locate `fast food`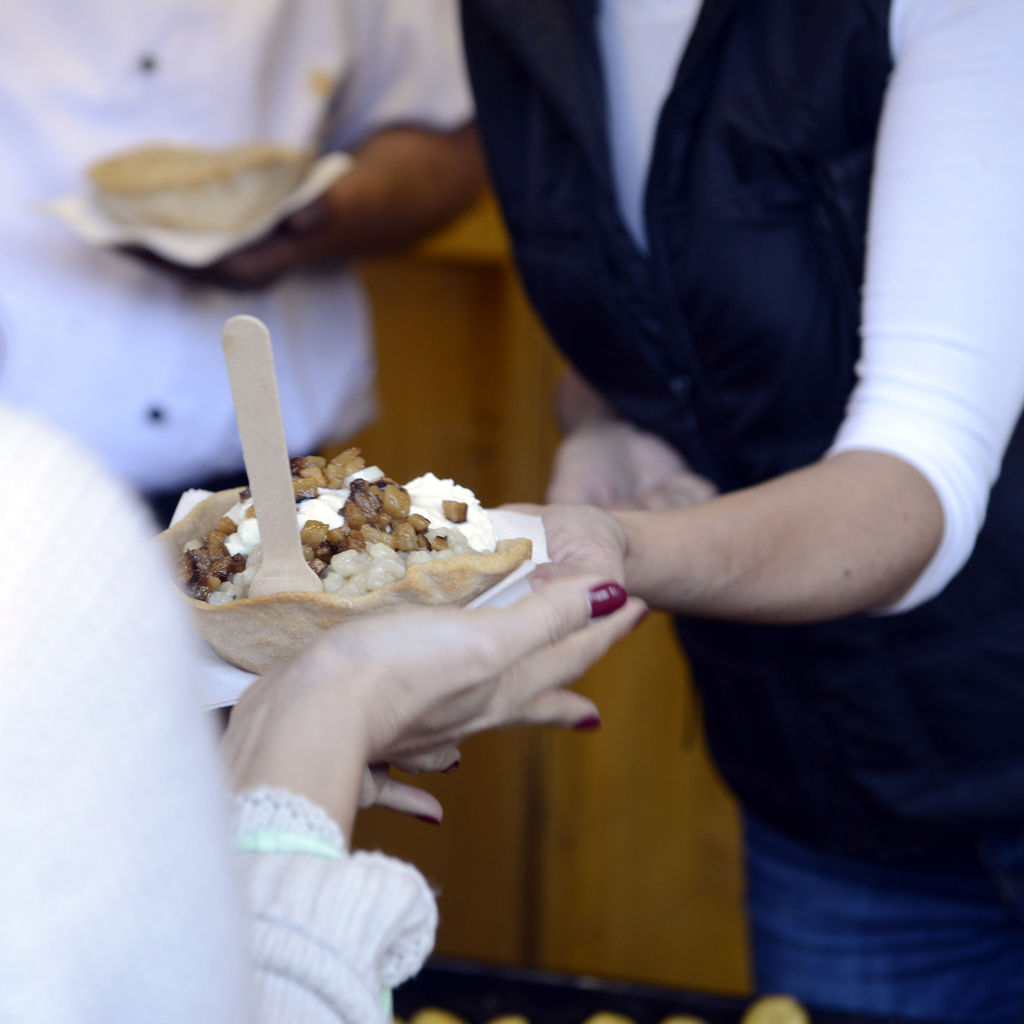
x1=91, y1=120, x2=325, y2=234
